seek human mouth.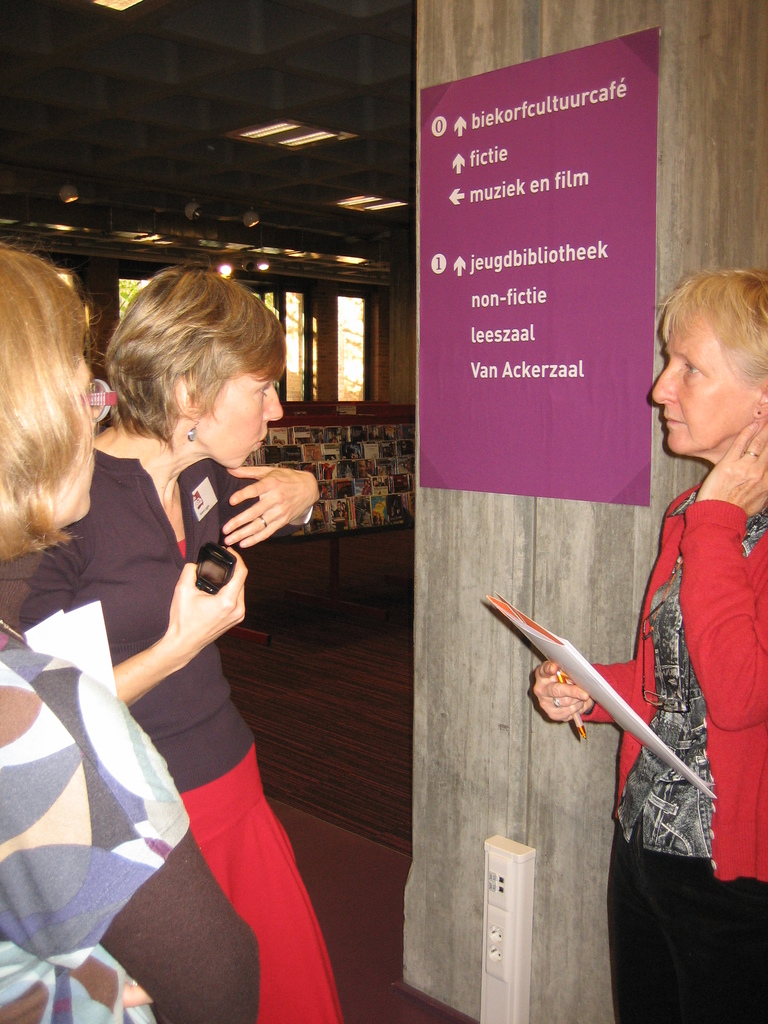
{"left": 663, "top": 415, "right": 684, "bottom": 425}.
